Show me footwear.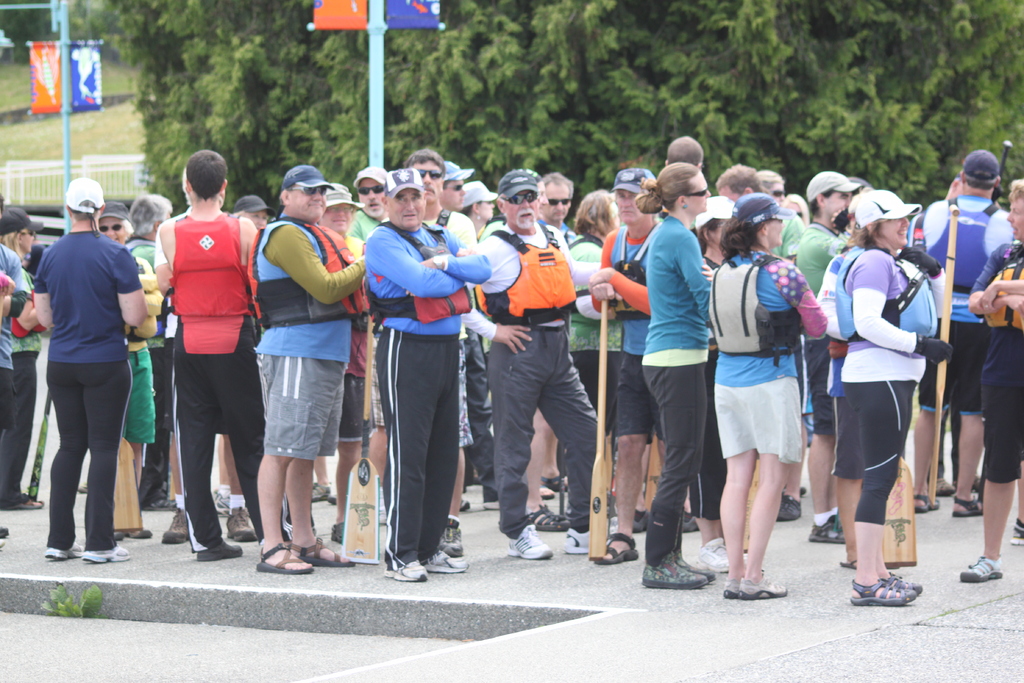
footwear is here: box(568, 527, 592, 550).
